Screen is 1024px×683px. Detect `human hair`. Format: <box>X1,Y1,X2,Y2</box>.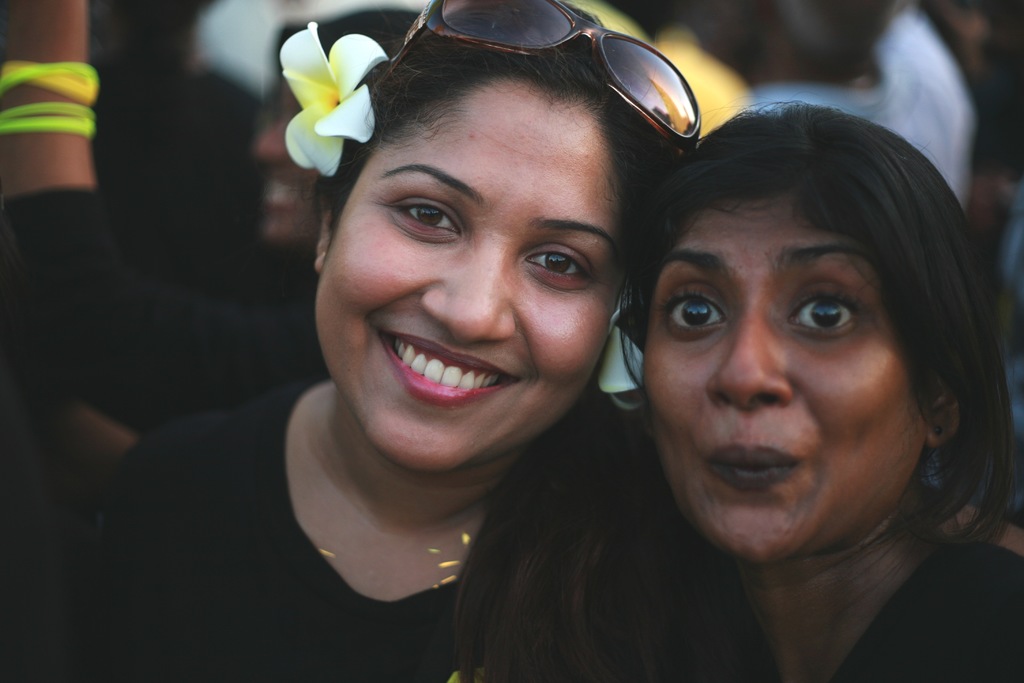
<box>614,97,1004,575</box>.
